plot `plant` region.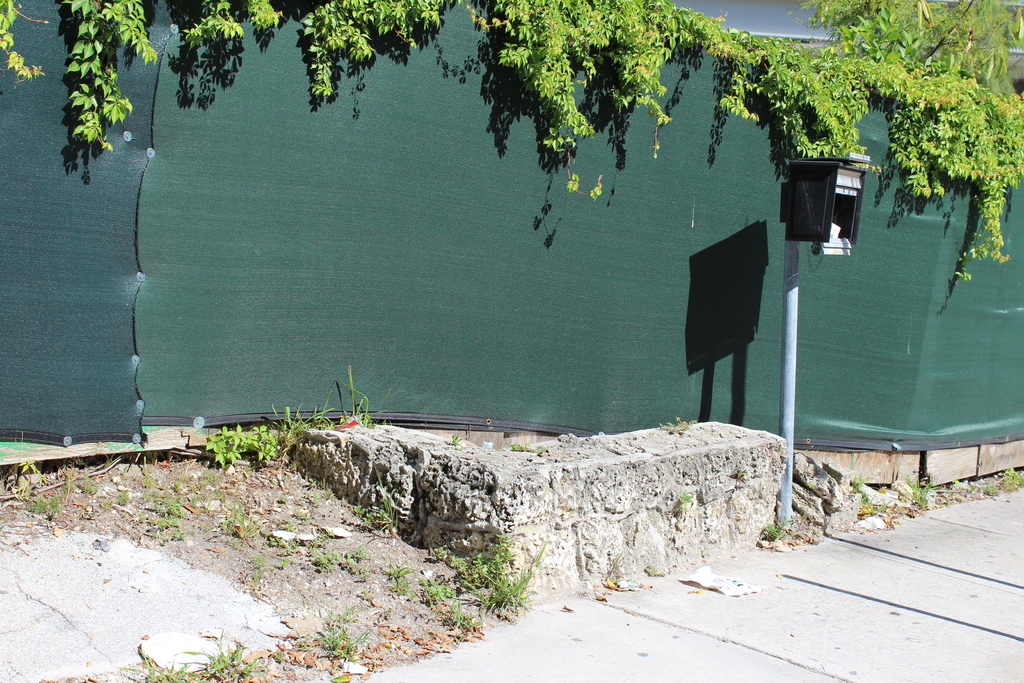
Plotted at <bbox>416, 527, 535, 614</bbox>.
